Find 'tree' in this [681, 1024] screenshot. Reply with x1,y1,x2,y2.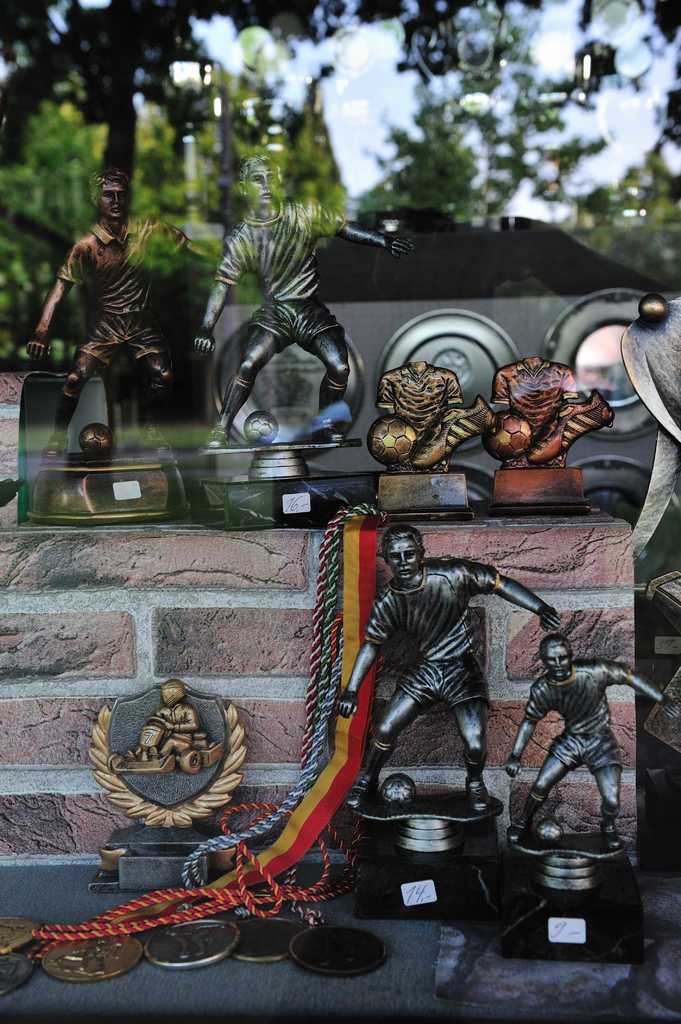
355,95,491,223.
